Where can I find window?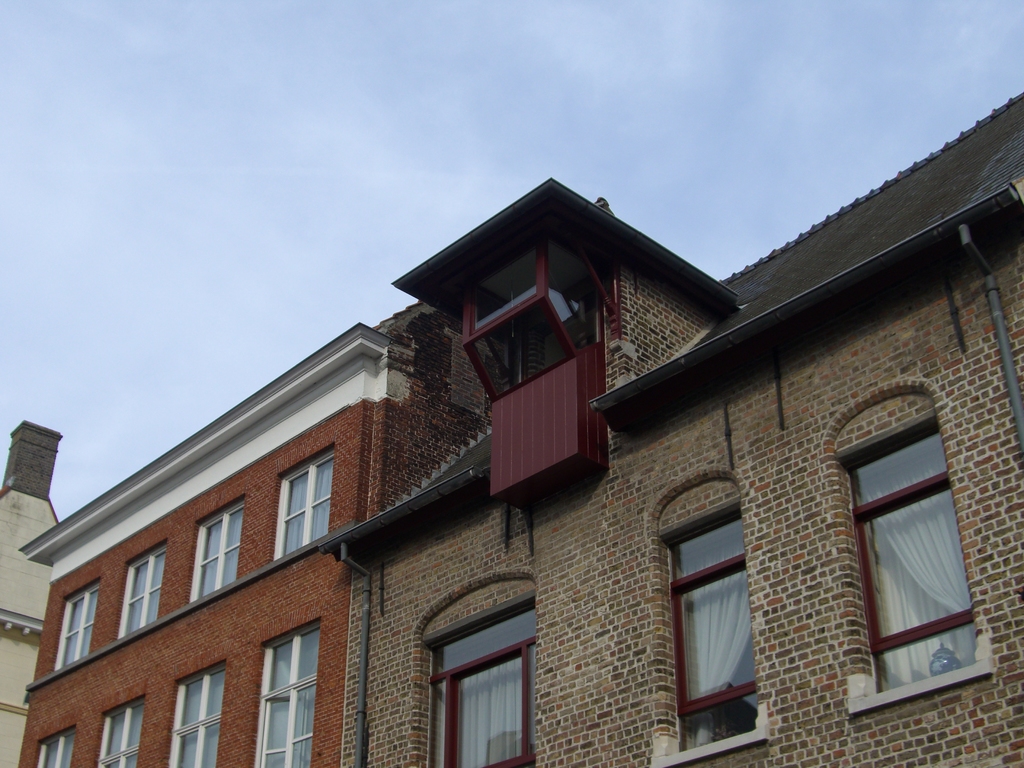
You can find it at x1=276, y1=452, x2=332, y2=559.
